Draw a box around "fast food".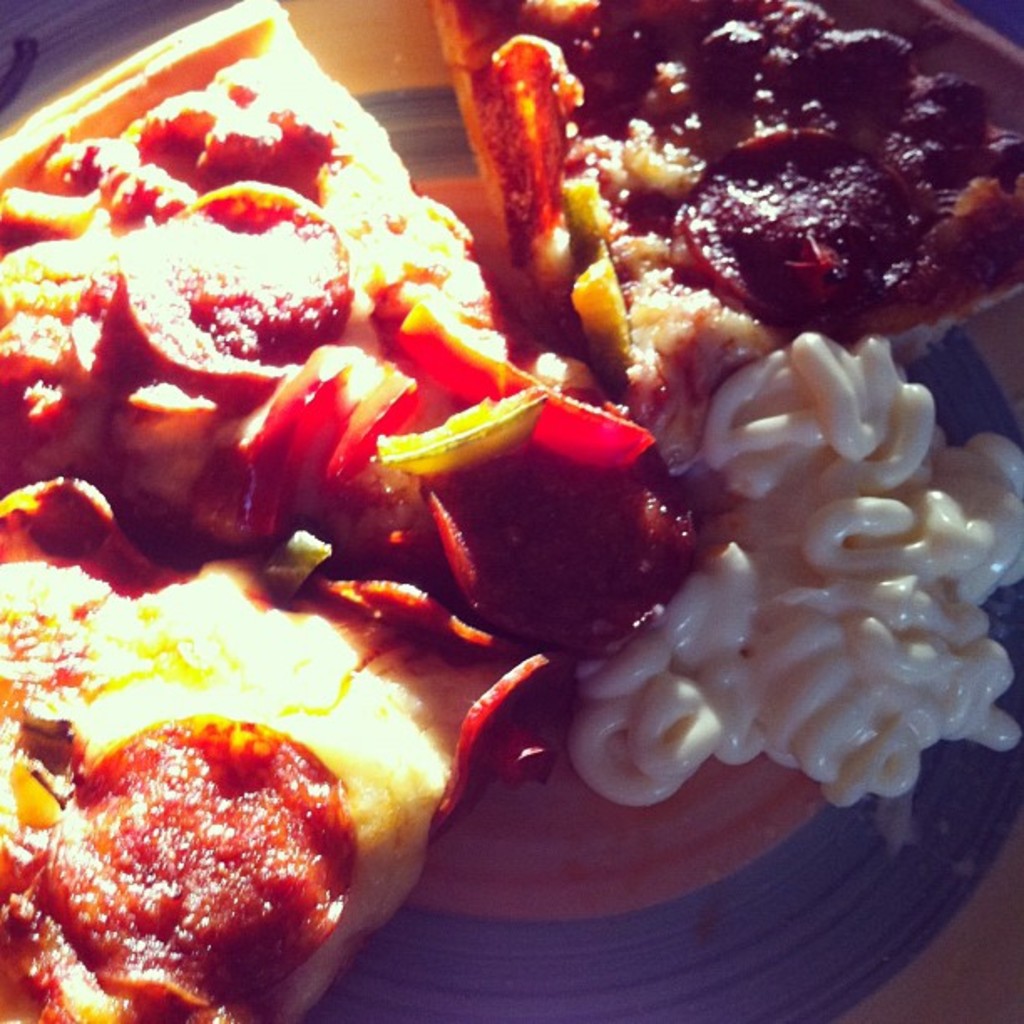
x1=505, y1=0, x2=1022, y2=323.
